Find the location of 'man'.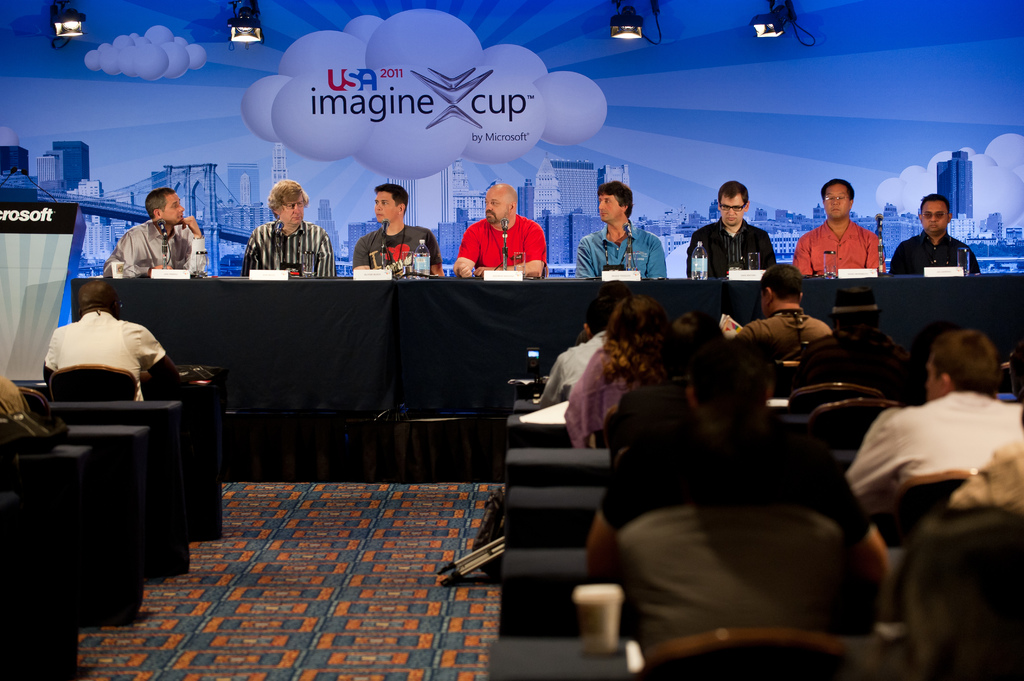
Location: region(796, 176, 880, 282).
